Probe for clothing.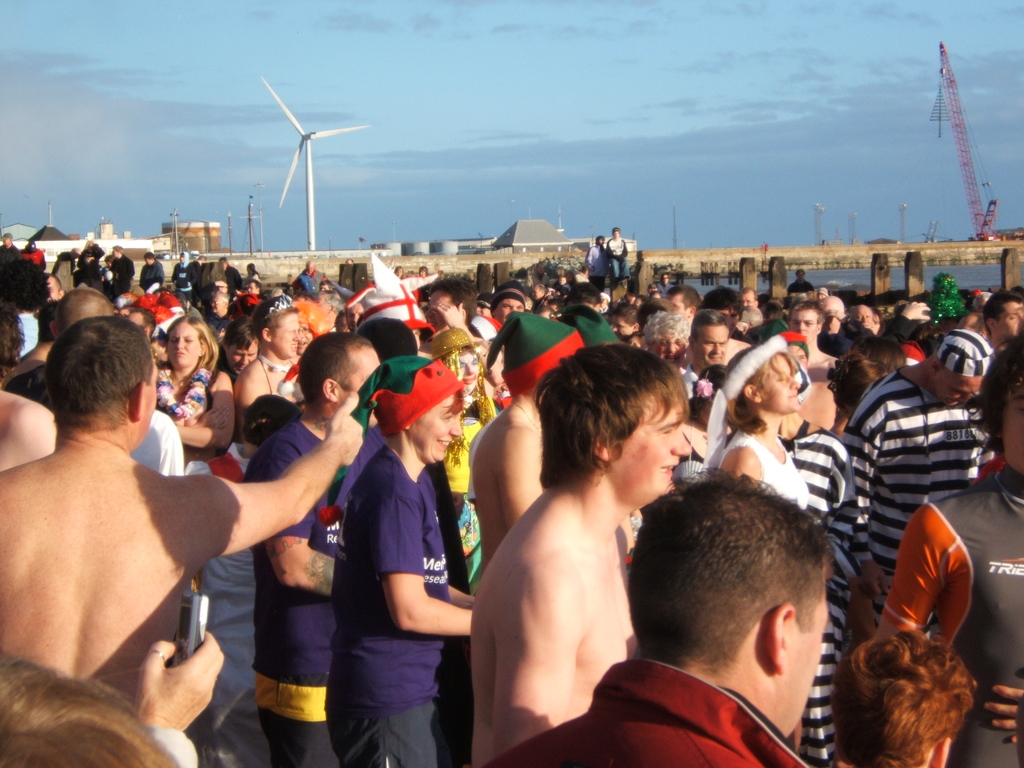
Probe result: {"x1": 20, "y1": 249, "x2": 47, "y2": 265}.
